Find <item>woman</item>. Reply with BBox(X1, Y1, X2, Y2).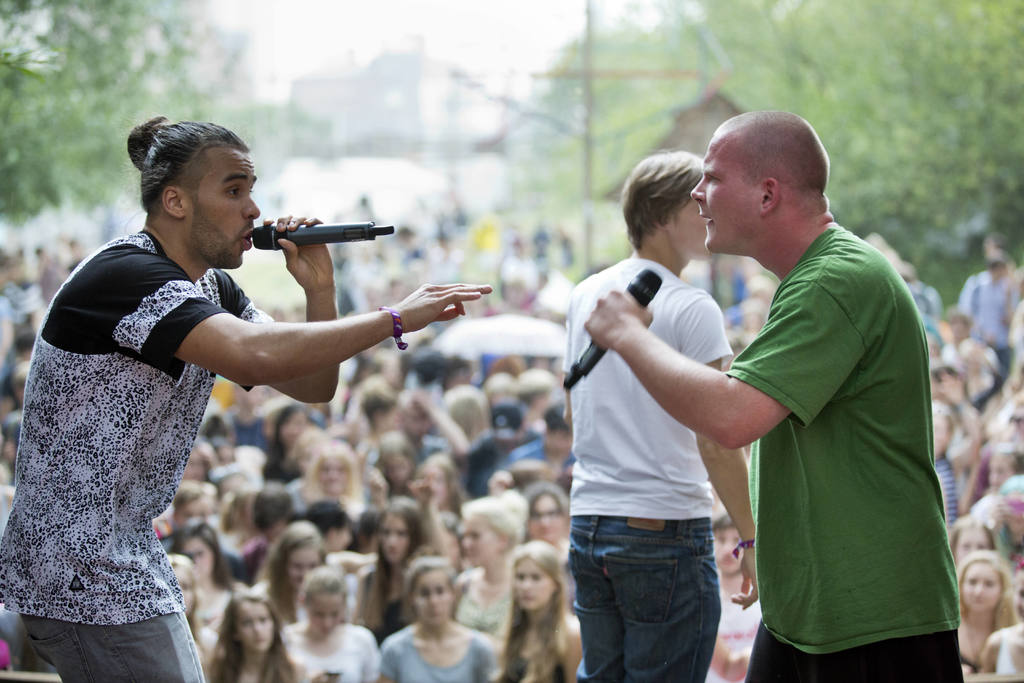
BBox(206, 593, 303, 682).
